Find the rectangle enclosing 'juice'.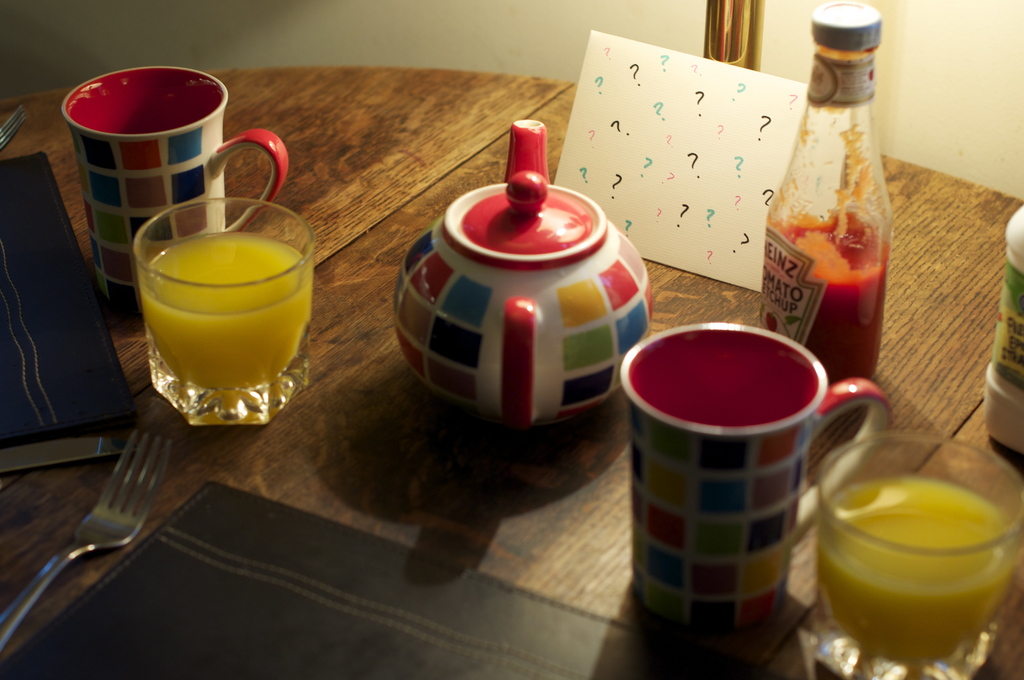
[left=825, top=408, right=1023, bottom=669].
